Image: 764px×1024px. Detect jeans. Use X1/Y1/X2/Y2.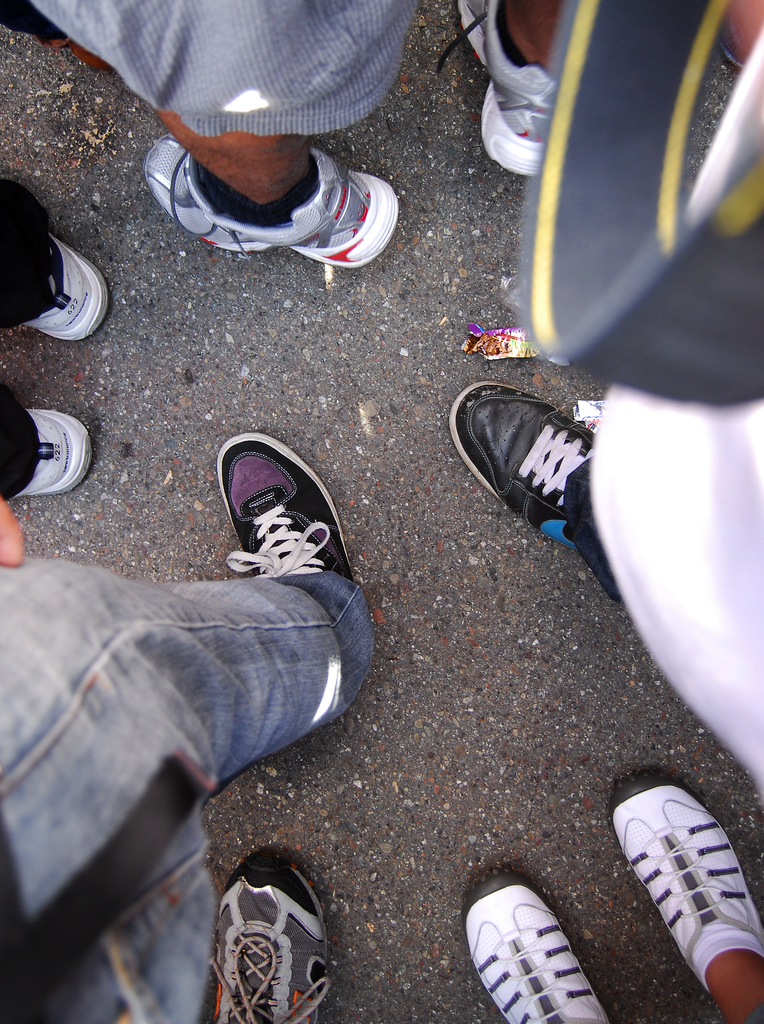
0/556/376/1023.
